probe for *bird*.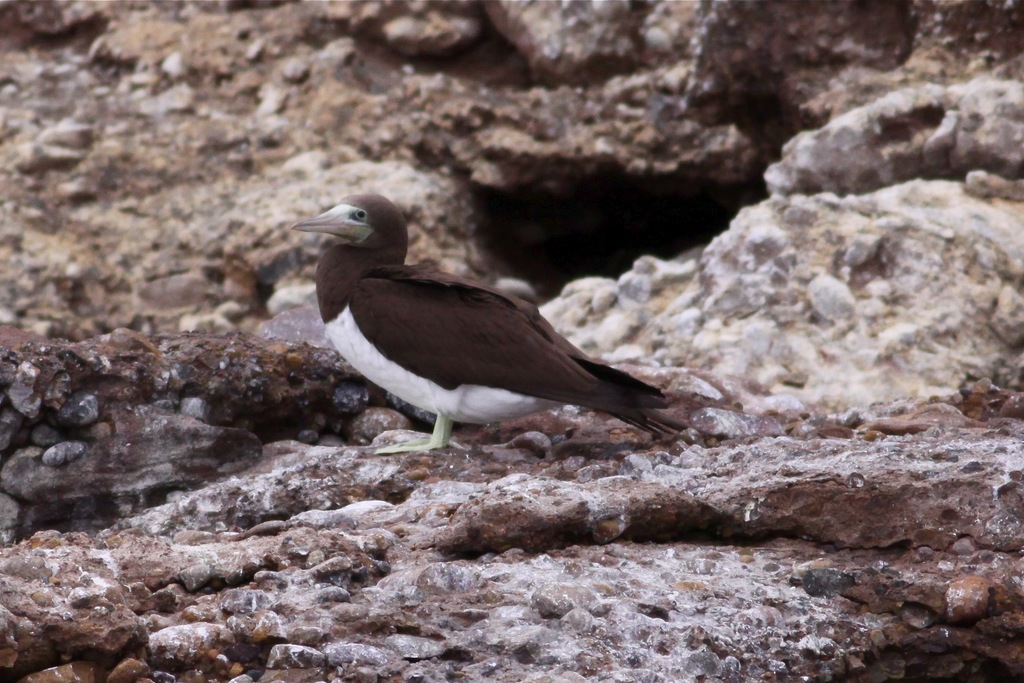
Probe result: [289, 198, 663, 457].
